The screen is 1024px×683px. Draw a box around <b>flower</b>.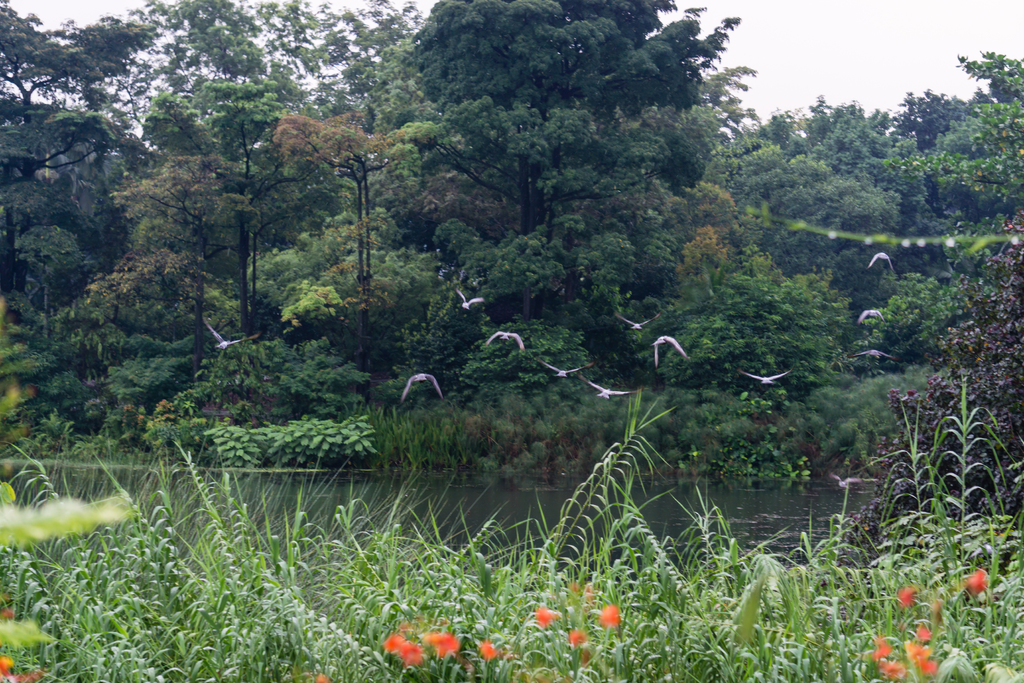
380, 632, 417, 664.
